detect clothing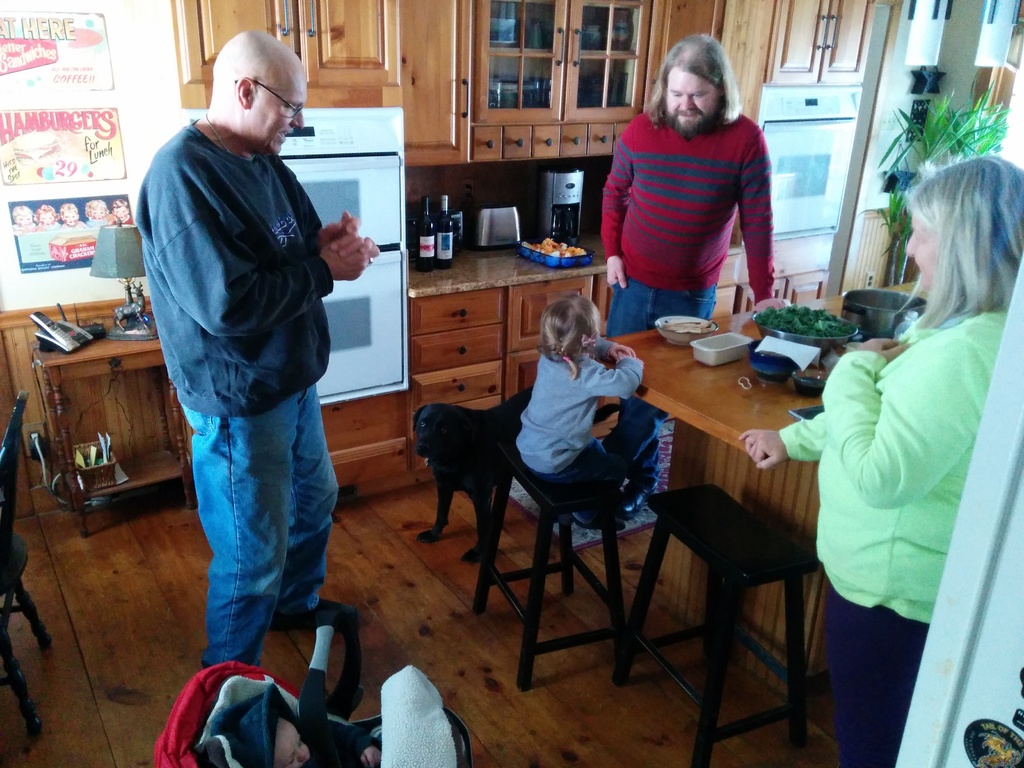
pyautogui.locateOnScreen(133, 119, 345, 664)
